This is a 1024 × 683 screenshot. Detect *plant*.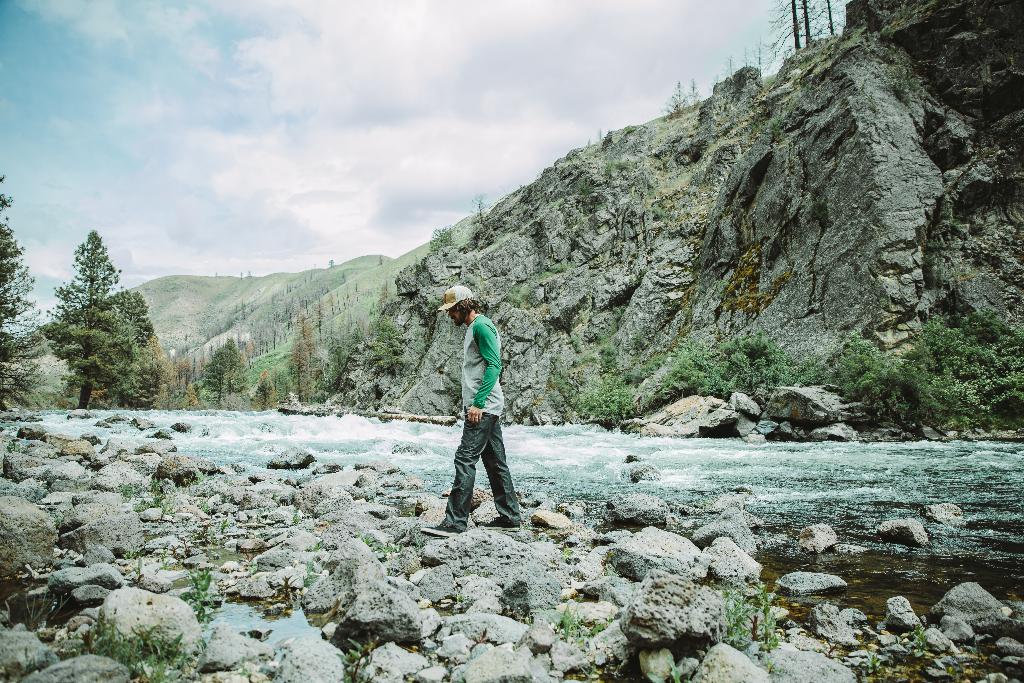
25,591,83,628.
